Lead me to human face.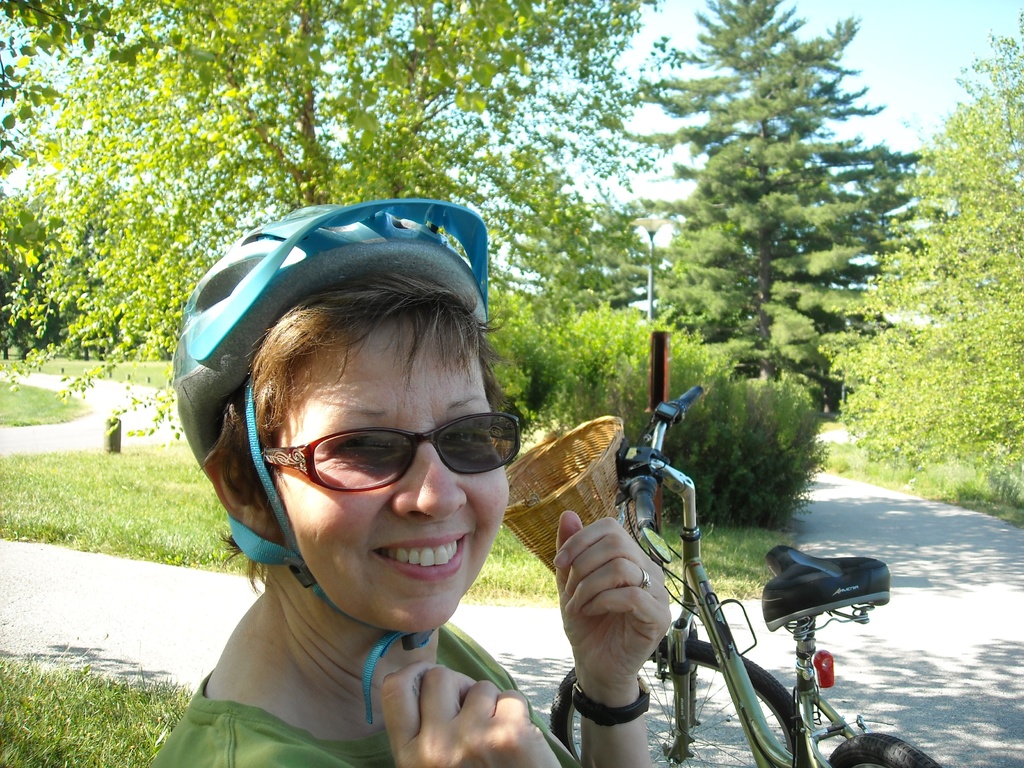
Lead to (left=272, top=320, right=509, bottom=635).
